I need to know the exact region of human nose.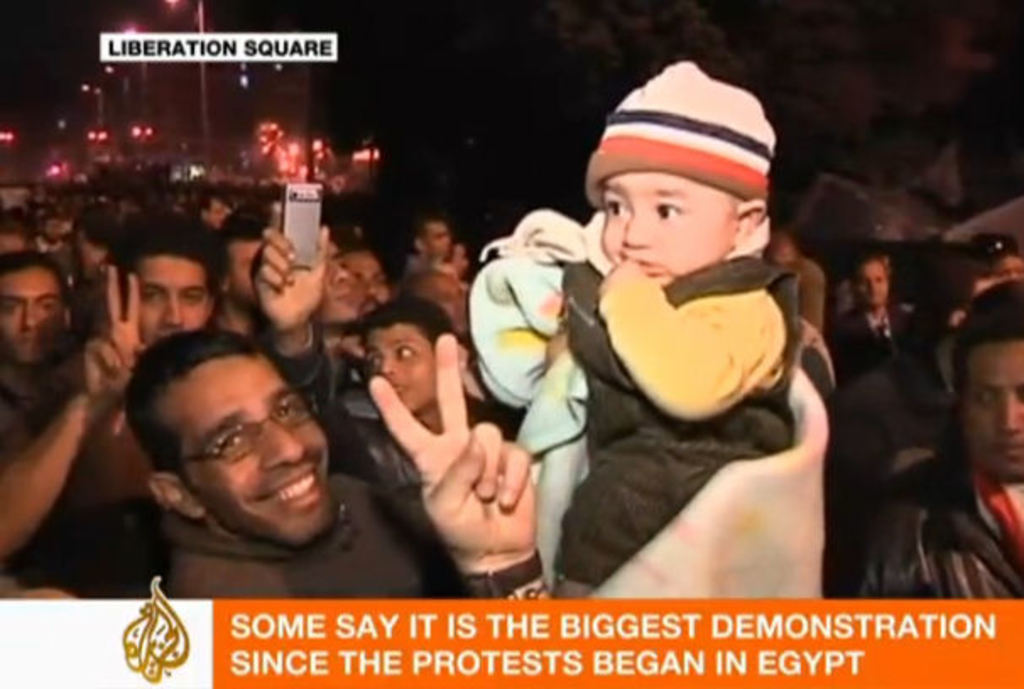
Region: Rect(331, 260, 350, 282).
